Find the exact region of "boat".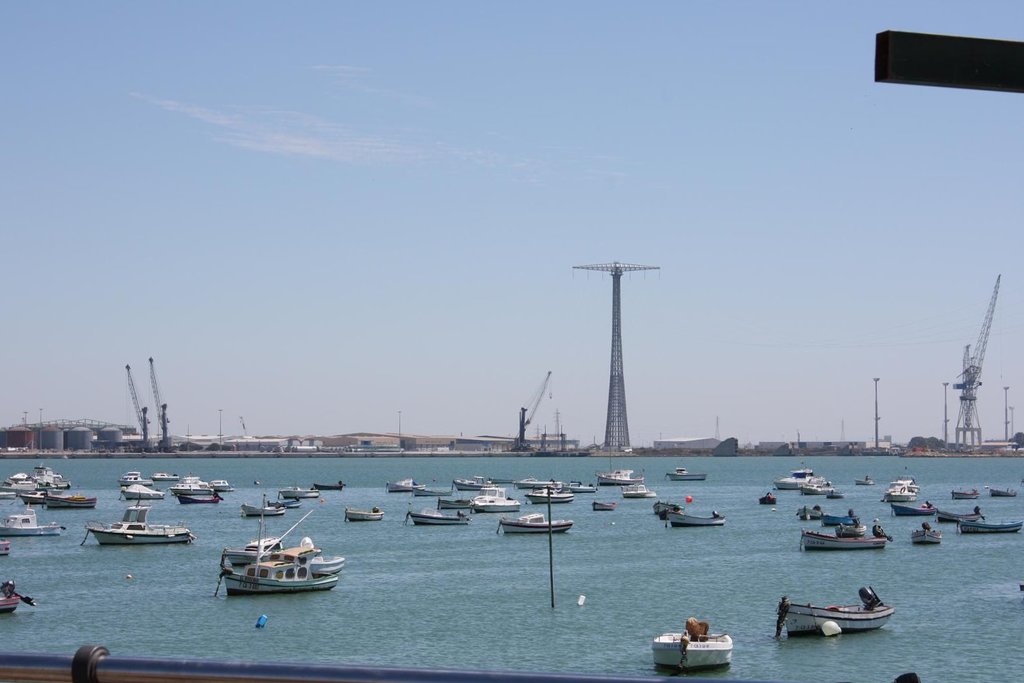
Exact region: bbox(828, 520, 871, 535).
